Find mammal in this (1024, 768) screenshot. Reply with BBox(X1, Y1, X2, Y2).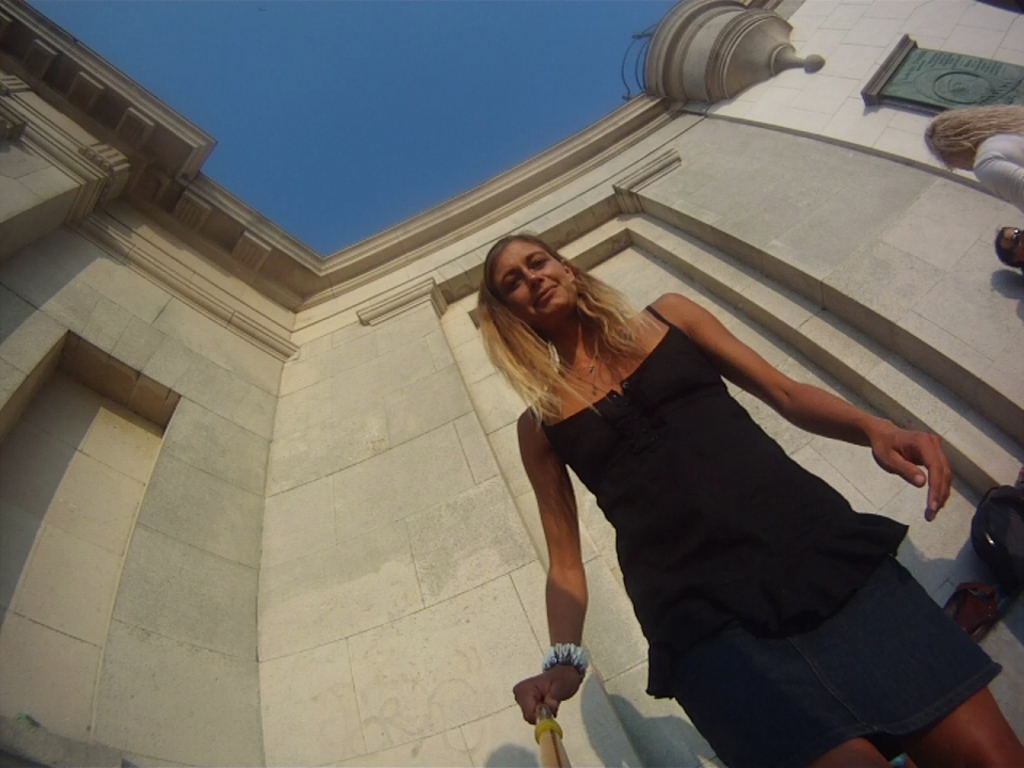
BBox(994, 224, 1023, 273).
